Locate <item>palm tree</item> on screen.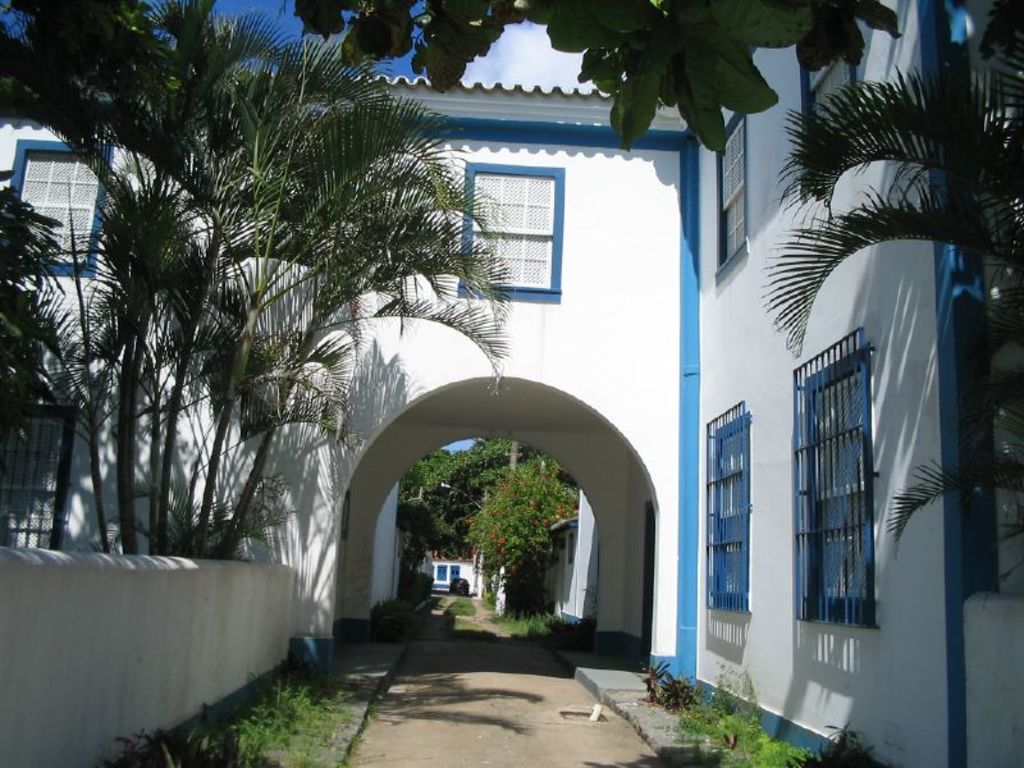
On screen at region(192, 51, 330, 197).
